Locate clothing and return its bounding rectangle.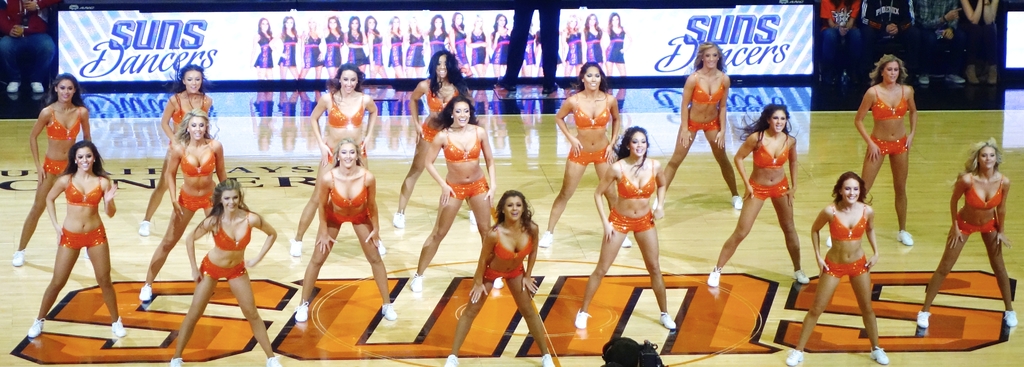
x1=303 y1=34 x2=326 y2=69.
